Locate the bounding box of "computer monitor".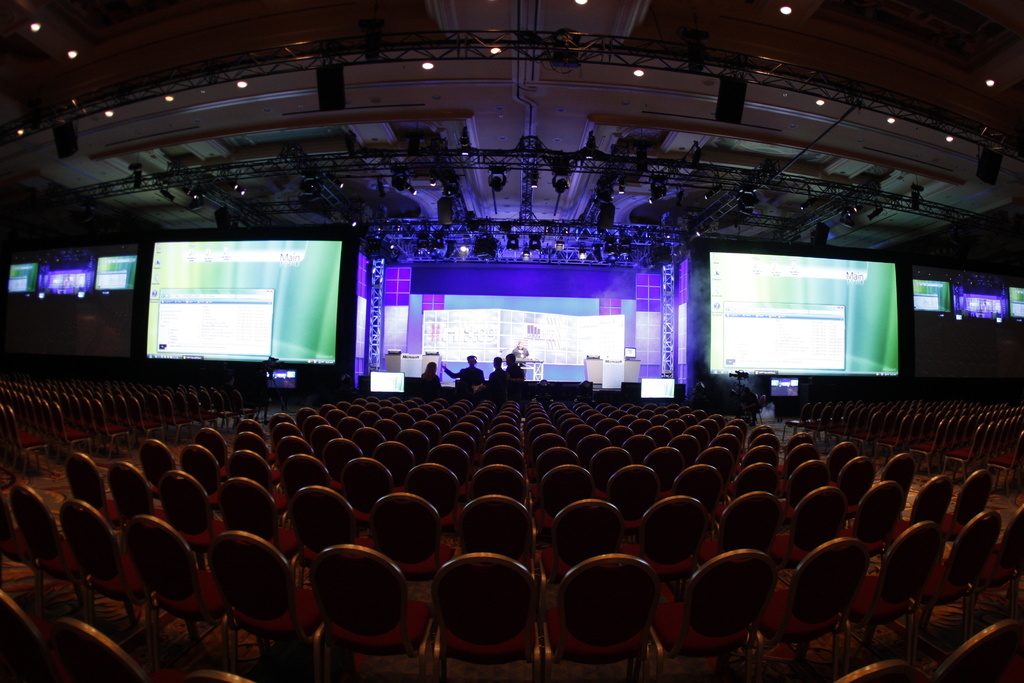
Bounding box: x1=34 y1=257 x2=92 y2=304.
